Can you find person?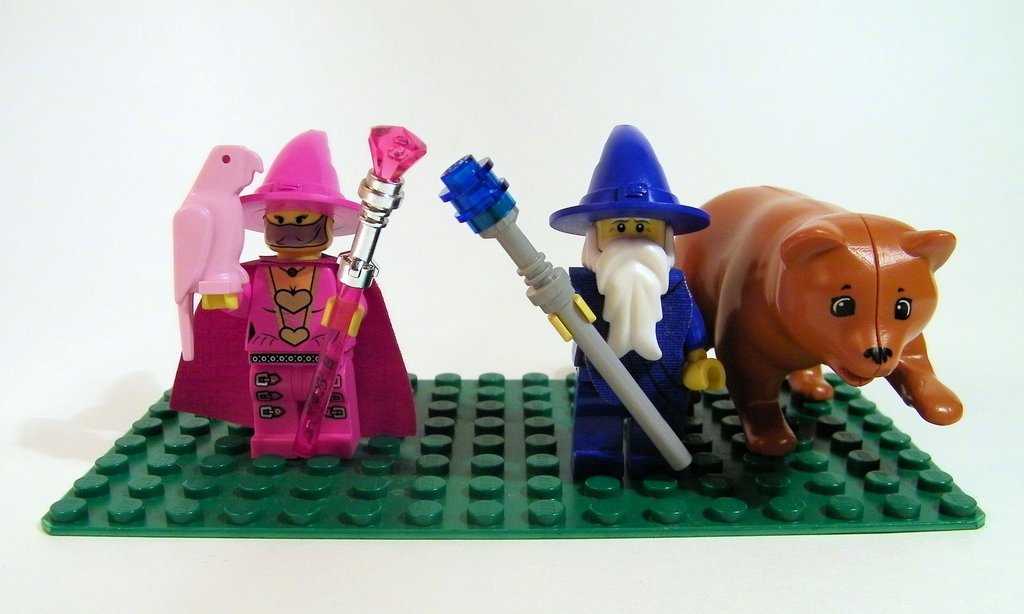
Yes, bounding box: l=196, t=124, r=365, b=459.
